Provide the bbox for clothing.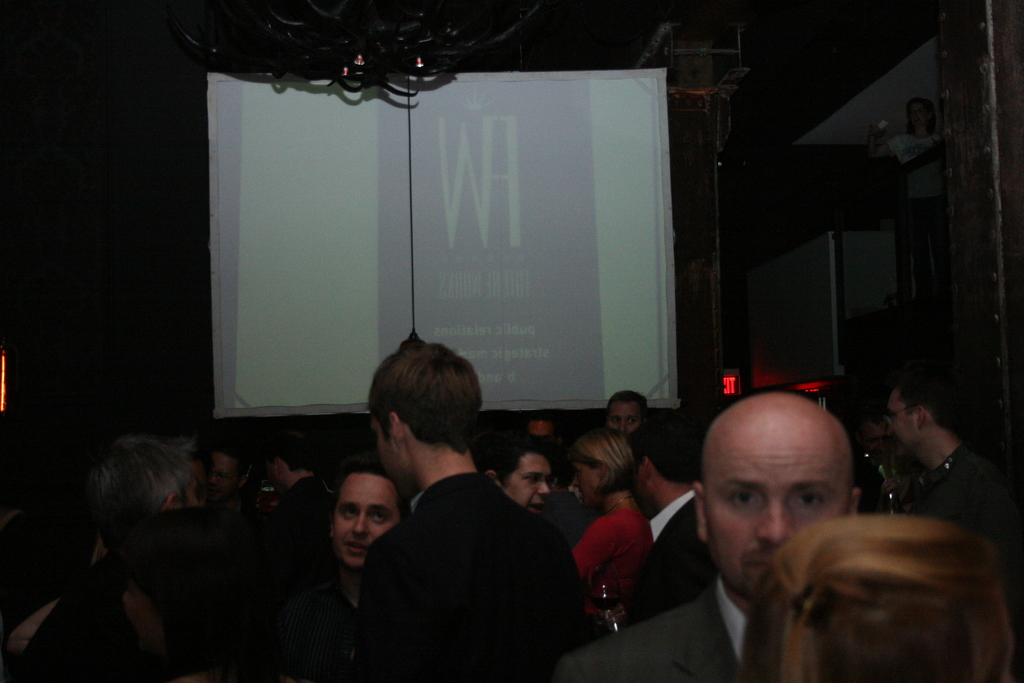
rect(13, 511, 270, 682).
